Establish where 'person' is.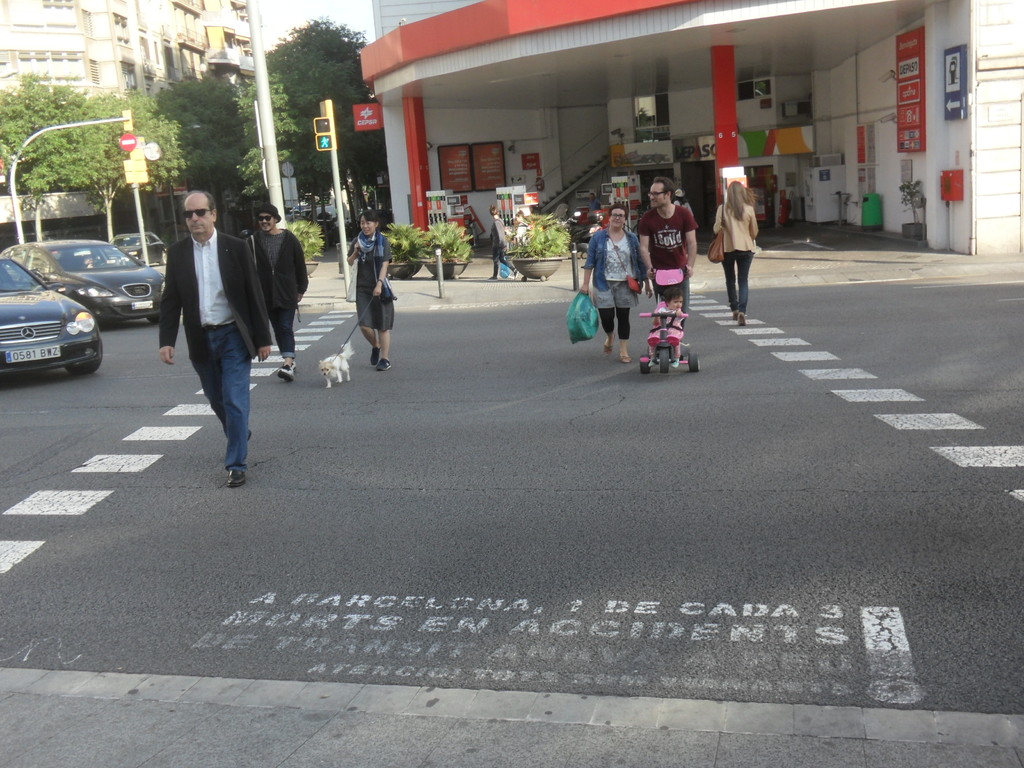
Established at bbox(673, 188, 694, 225).
